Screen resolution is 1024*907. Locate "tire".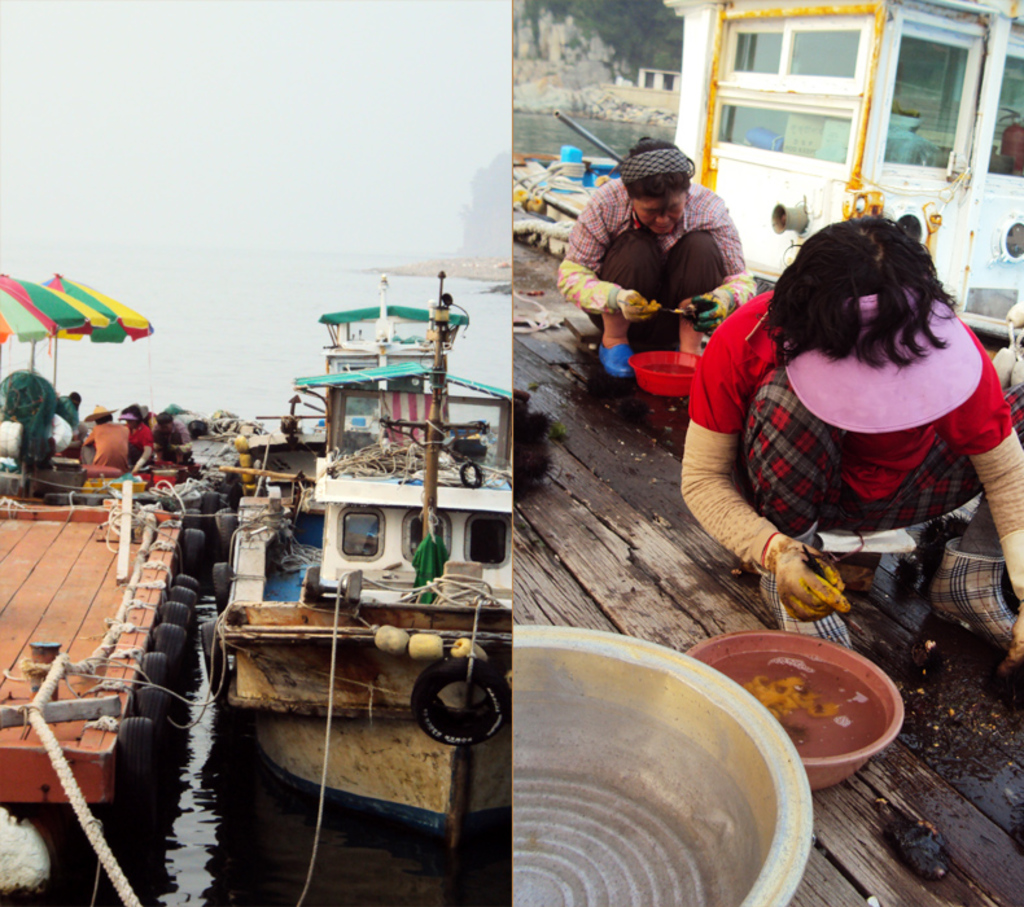
detection(114, 713, 156, 783).
